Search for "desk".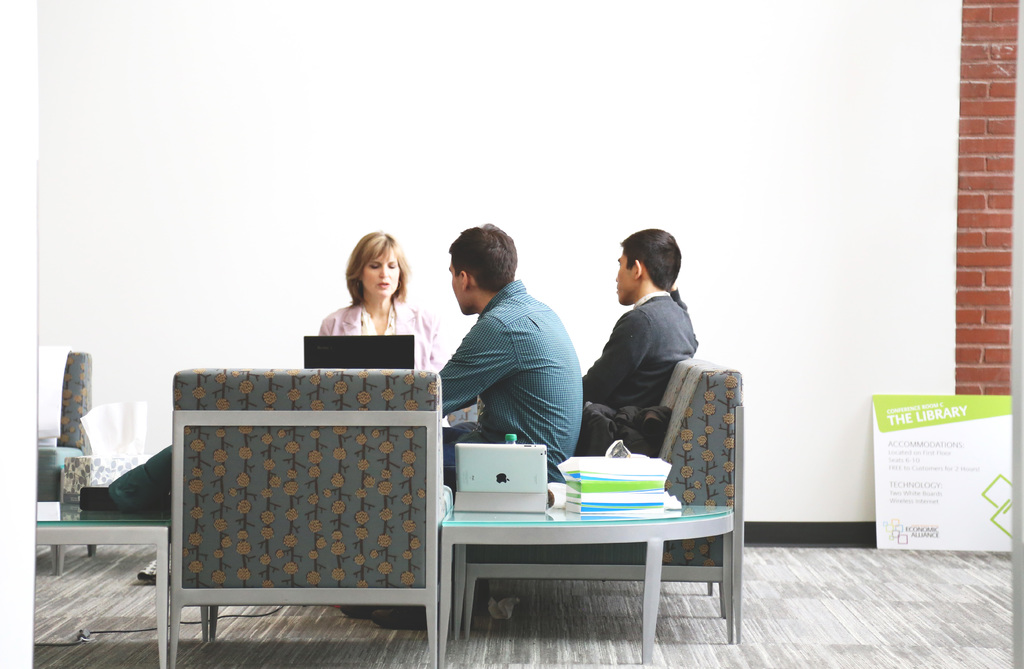
Found at (left=426, top=496, right=724, bottom=646).
